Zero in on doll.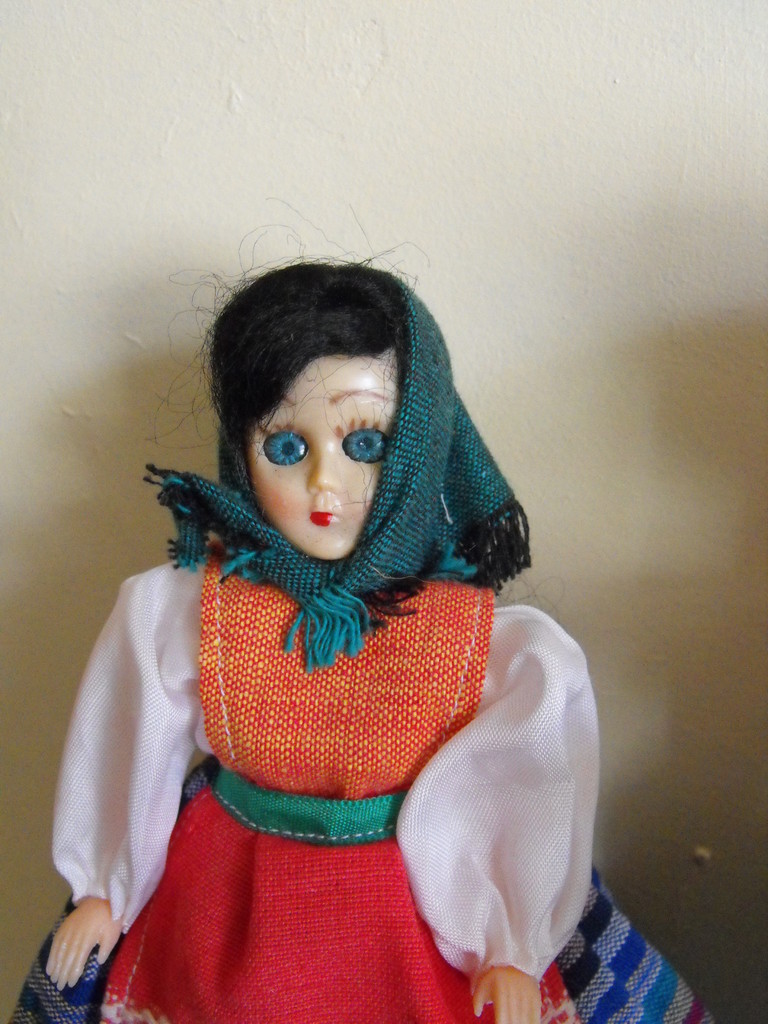
Zeroed in: 24, 221, 620, 1012.
